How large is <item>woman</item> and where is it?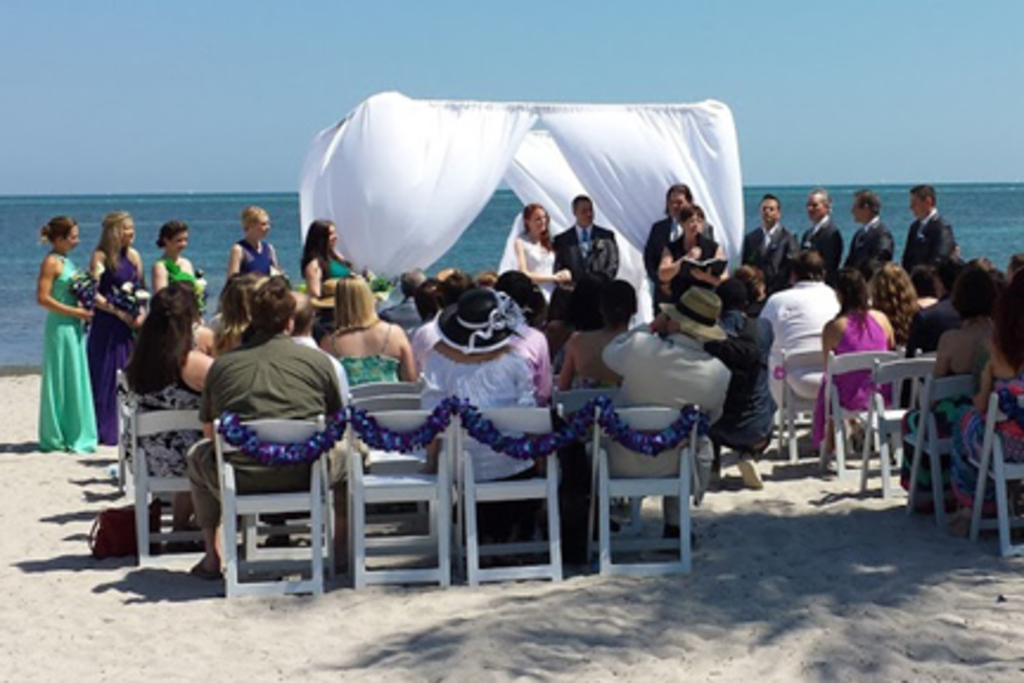
Bounding box: x1=126 y1=285 x2=216 y2=531.
